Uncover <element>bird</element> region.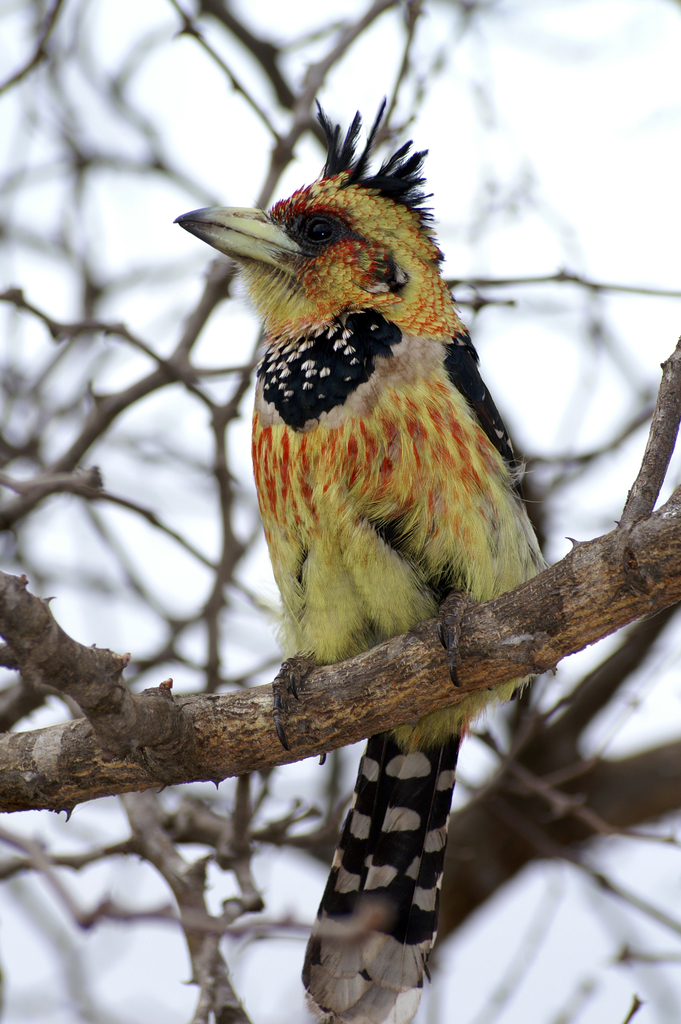
Uncovered: select_region(161, 132, 552, 927).
